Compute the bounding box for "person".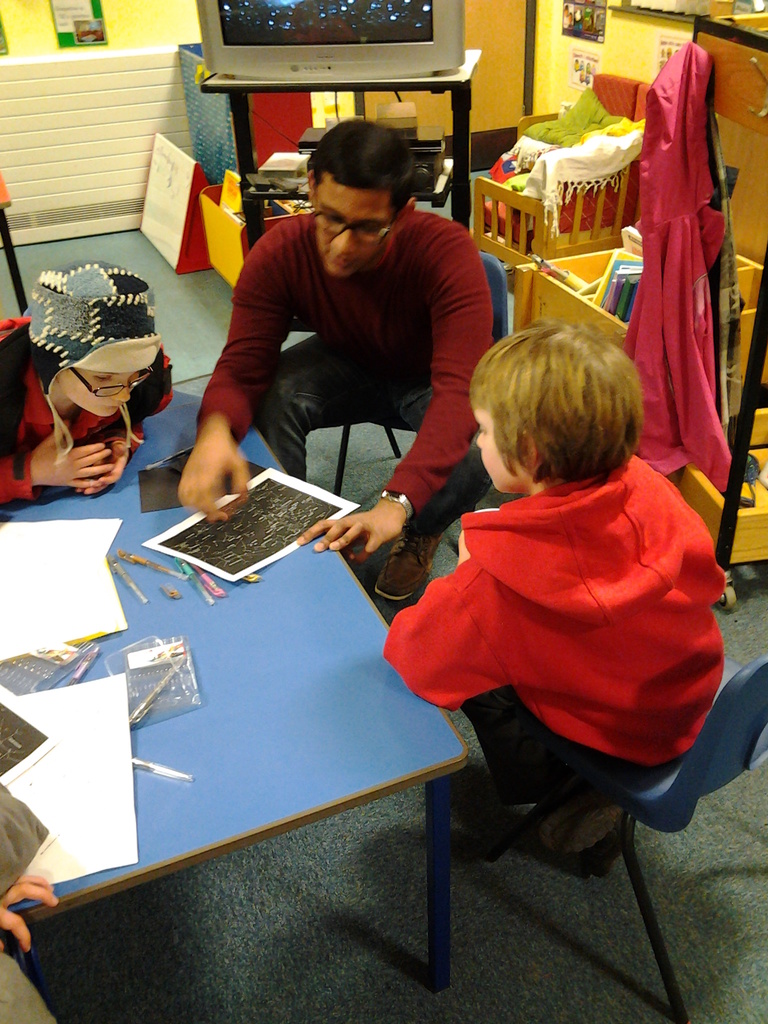
(380, 312, 728, 871).
